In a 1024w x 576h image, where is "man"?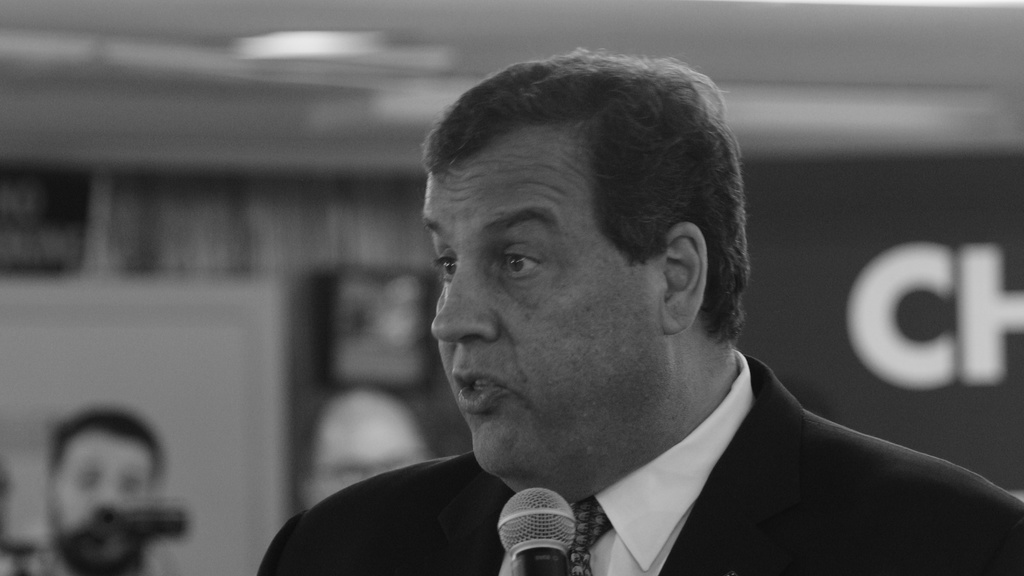
255:47:1023:575.
